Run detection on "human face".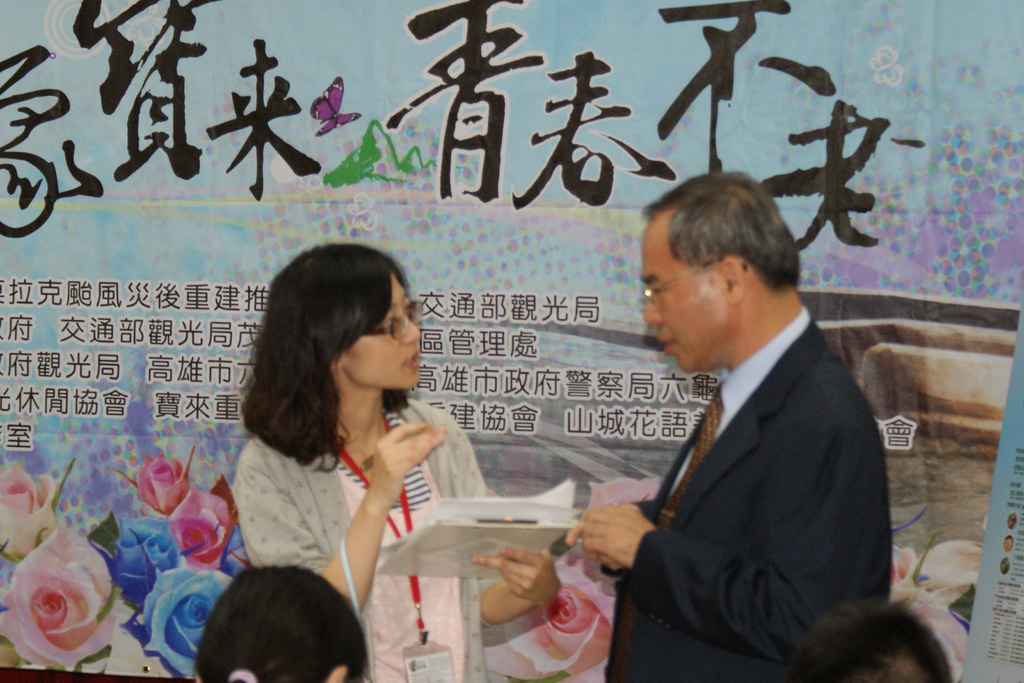
Result: [641,229,737,378].
